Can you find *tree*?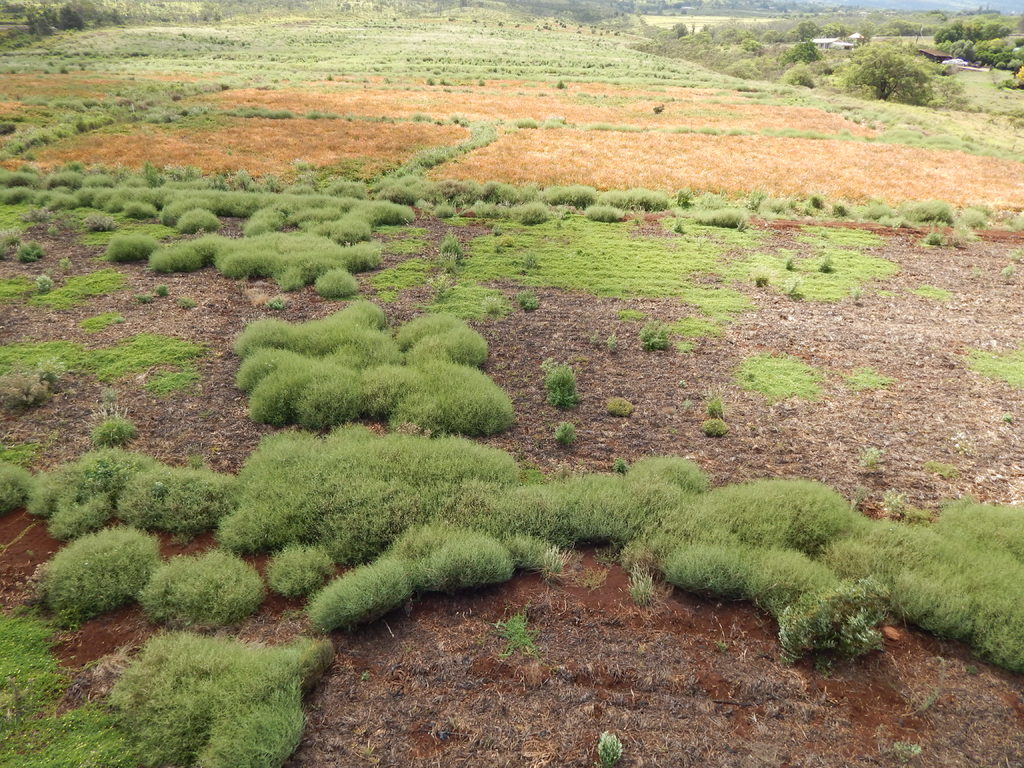
Yes, bounding box: (784, 13, 830, 45).
